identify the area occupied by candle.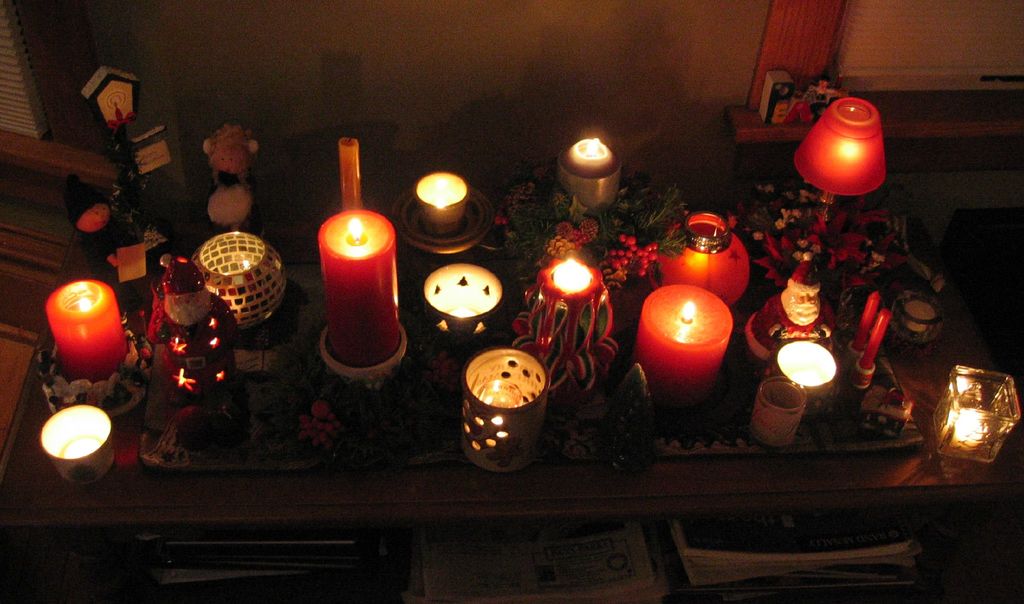
Area: (left=630, top=286, right=732, bottom=403).
